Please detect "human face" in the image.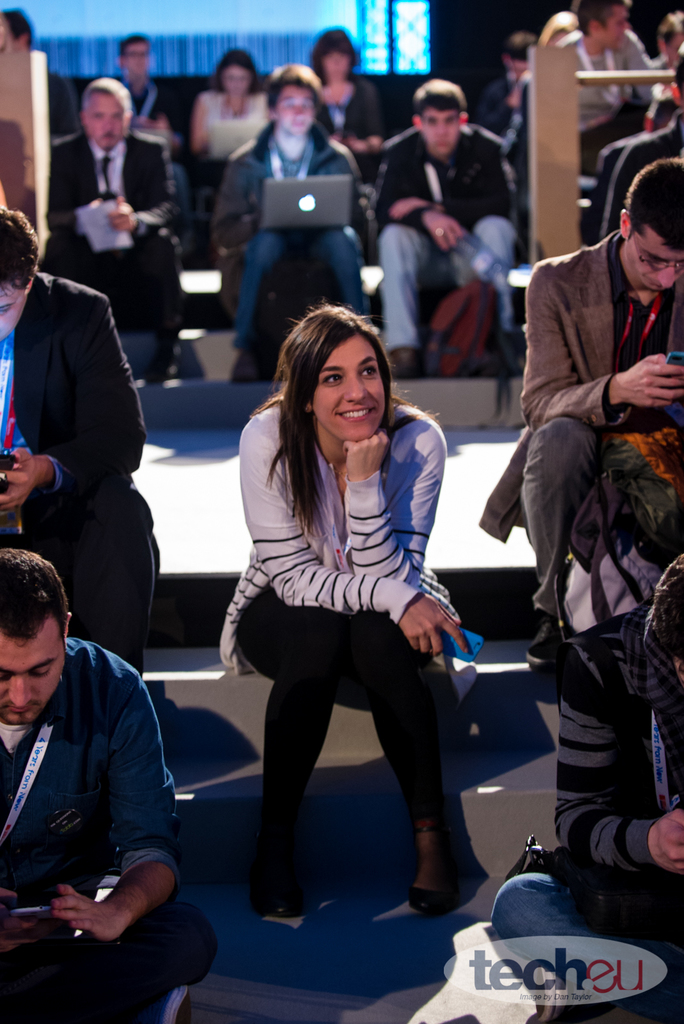
[314,330,389,442].
